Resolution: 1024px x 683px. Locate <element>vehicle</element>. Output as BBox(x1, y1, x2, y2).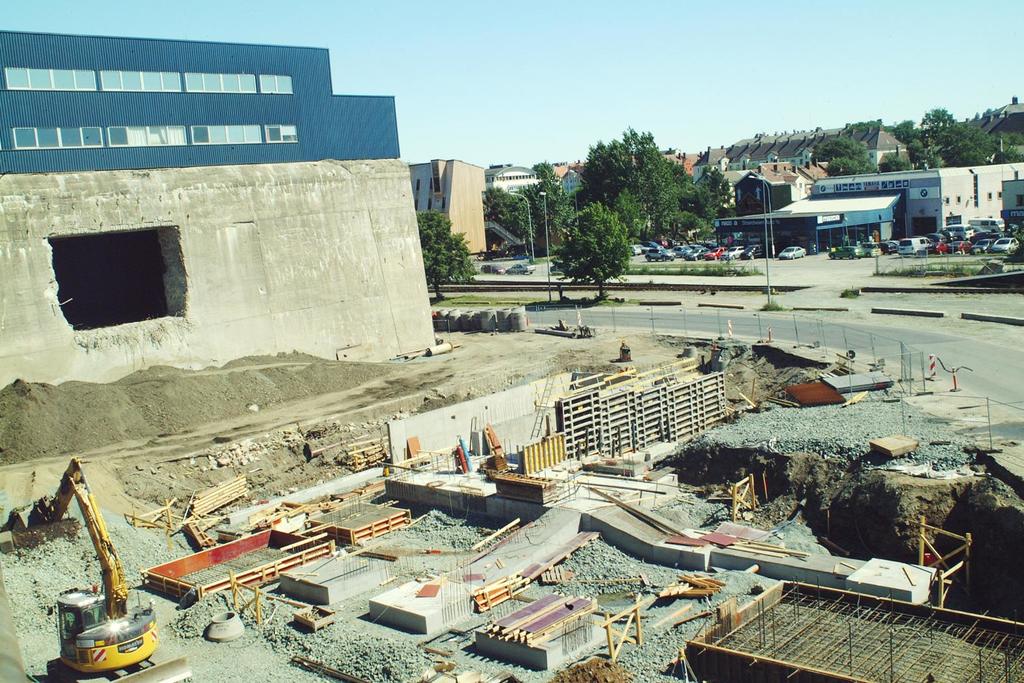
BBox(939, 225, 975, 239).
